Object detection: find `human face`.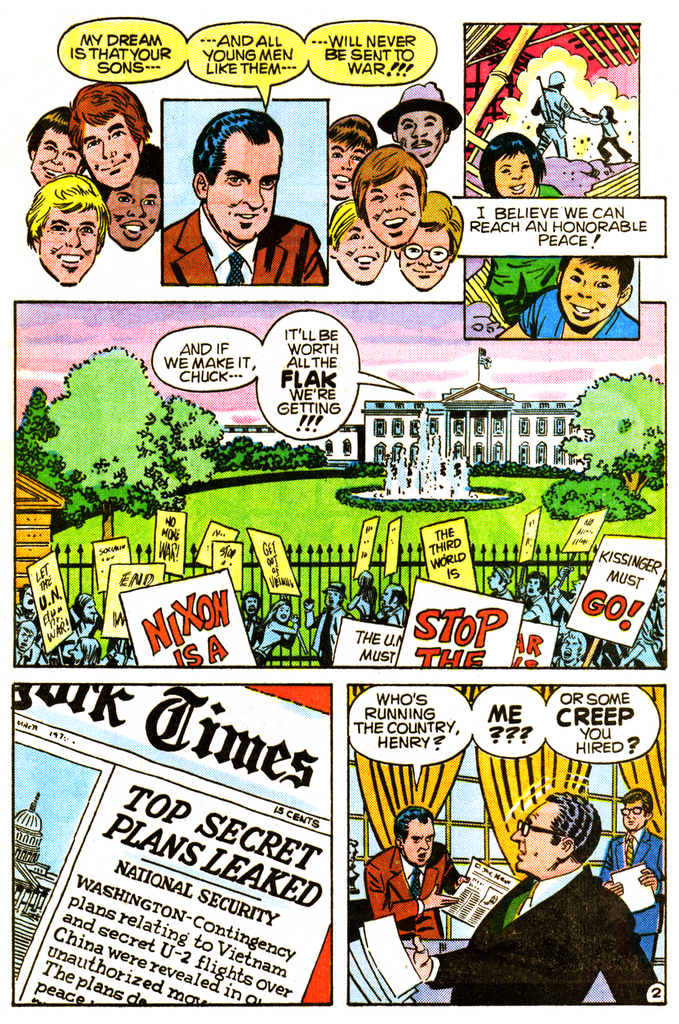
[393,113,449,162].
